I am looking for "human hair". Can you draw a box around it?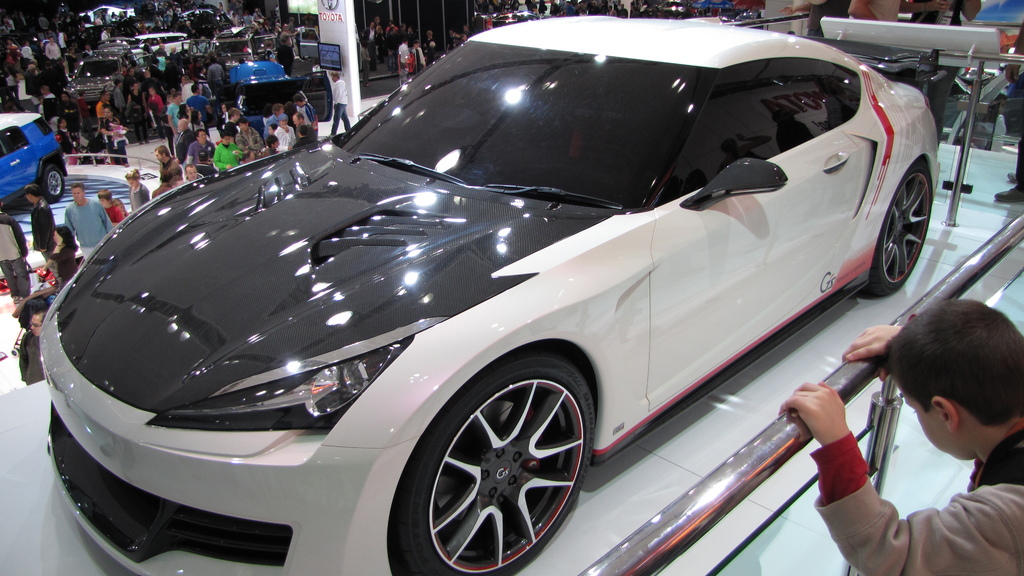
Sure, the bounding box is locate(239, 116, 249, 126).
